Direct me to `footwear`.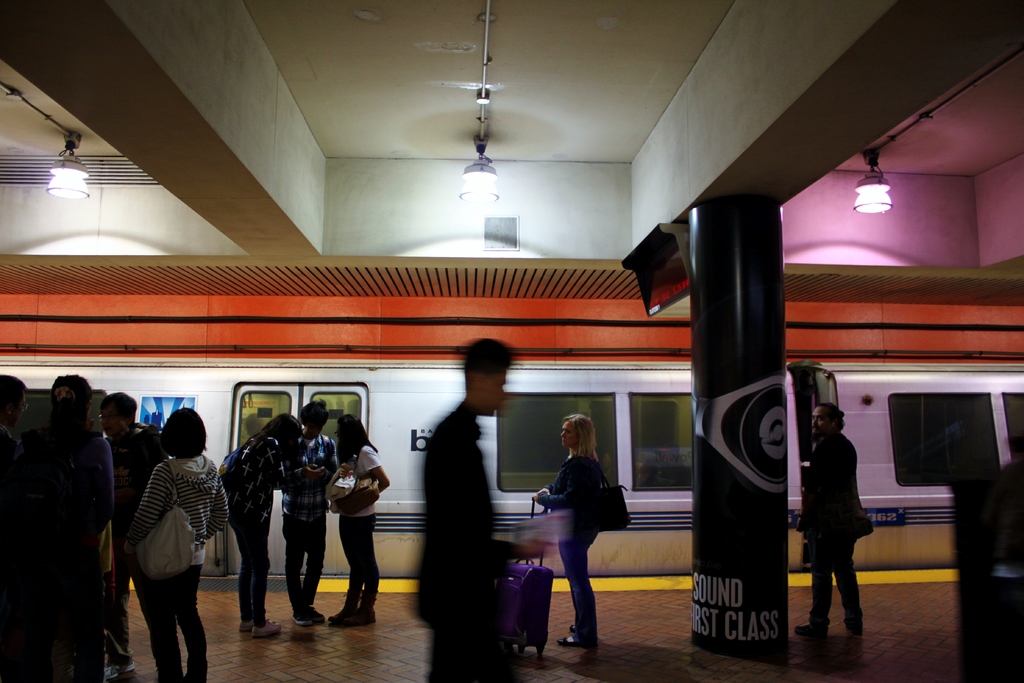
Direction: (840, 623, 875, 654).
